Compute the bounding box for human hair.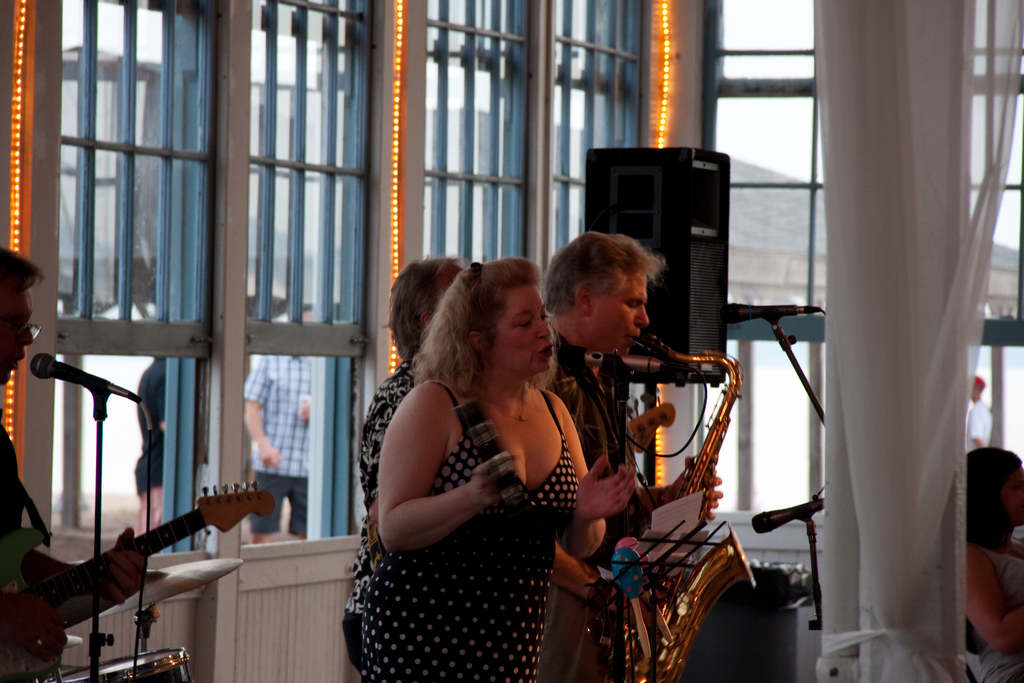
<box>545,233,669,318</box>.
